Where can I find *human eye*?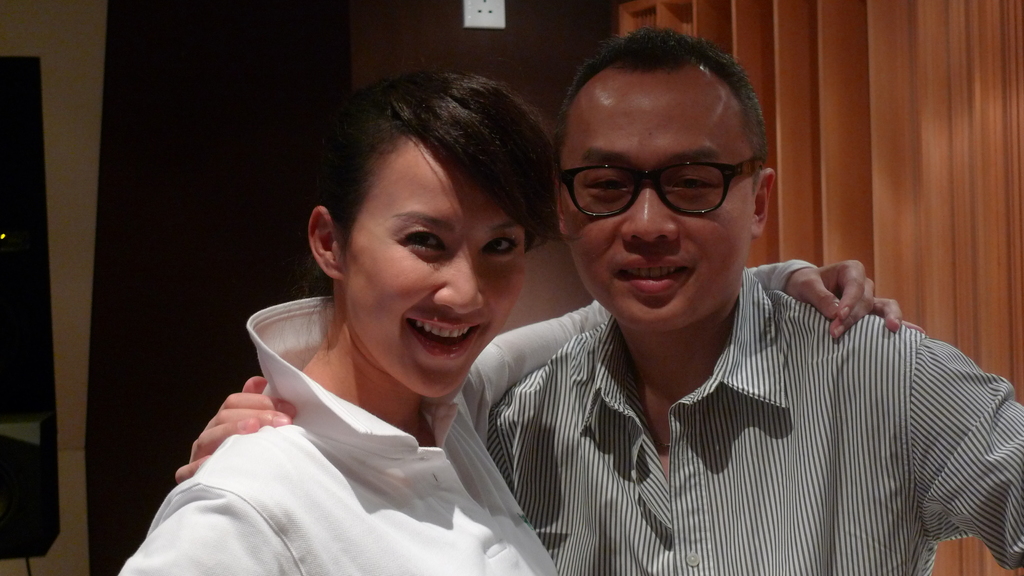
You can find it at <region>399, 225, 452, 254</region>.
